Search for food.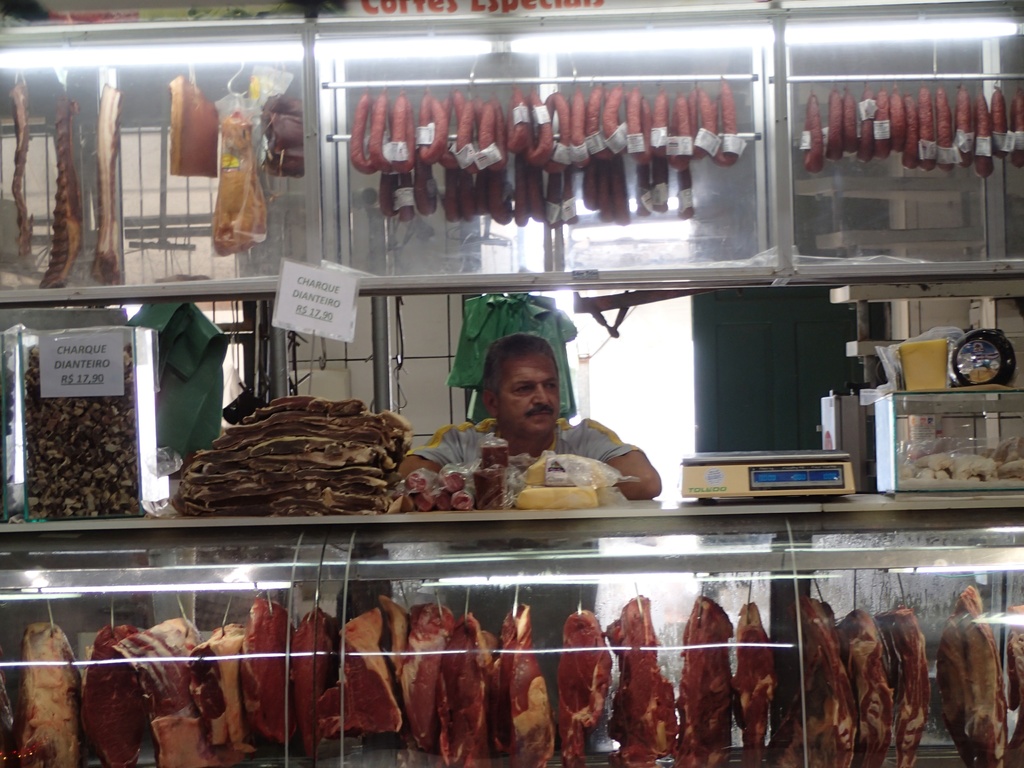
Found at x1=239, y1=597, x2=296, y2=741.
